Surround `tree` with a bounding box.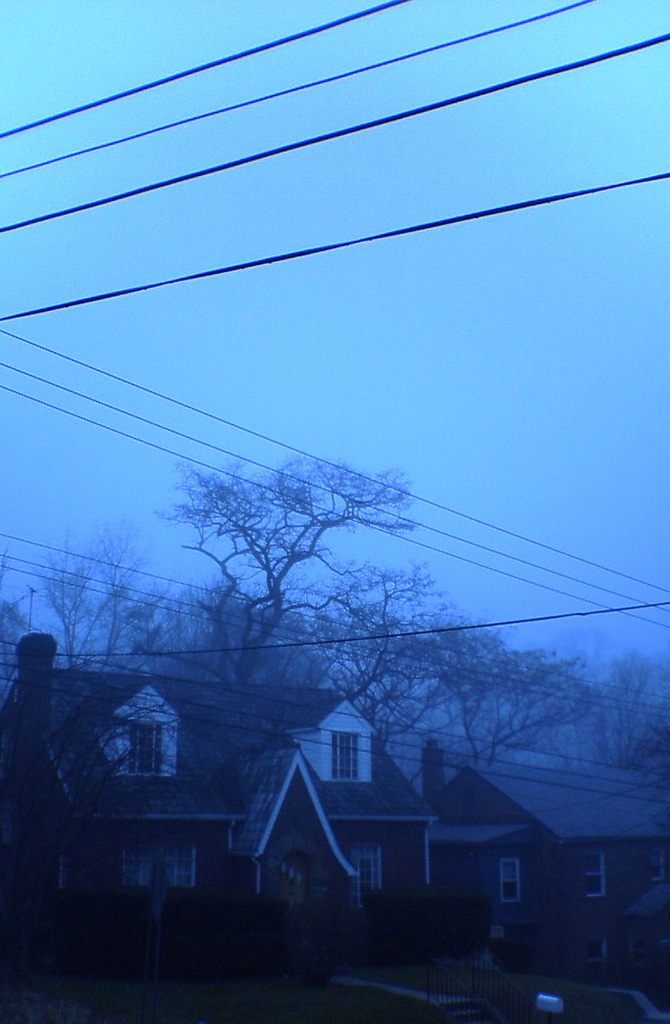
(x1=30, y1=536, x2=162, y2=730).
